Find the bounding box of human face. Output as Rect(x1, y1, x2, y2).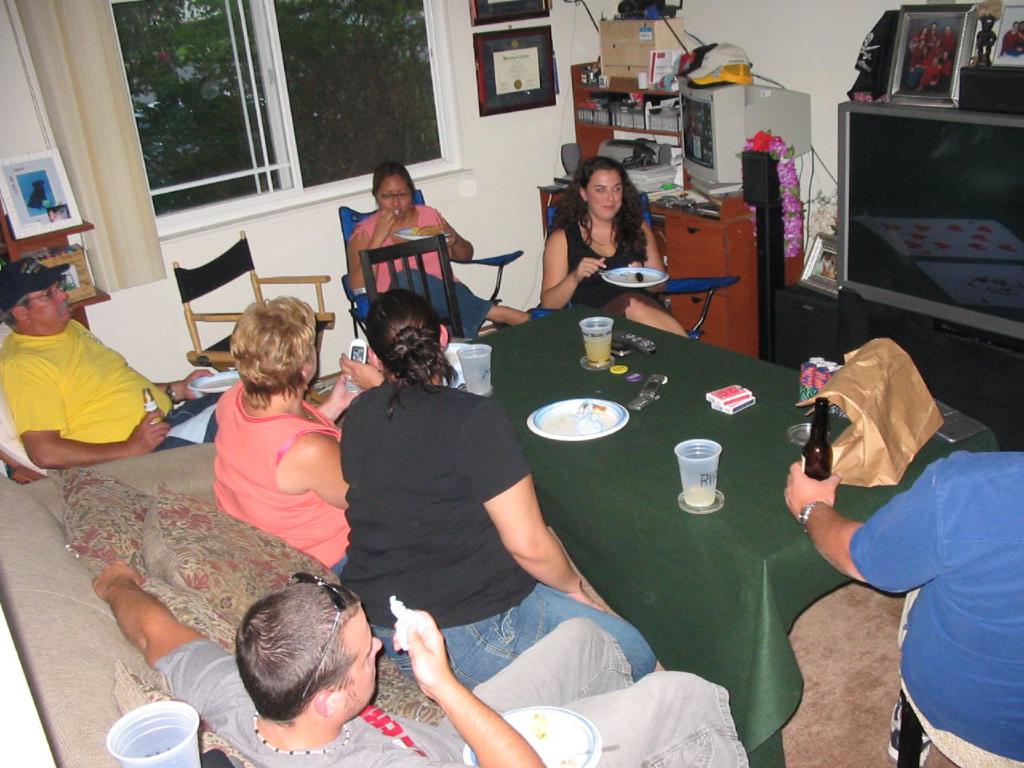
Rect(381, 174, 411, 219).
